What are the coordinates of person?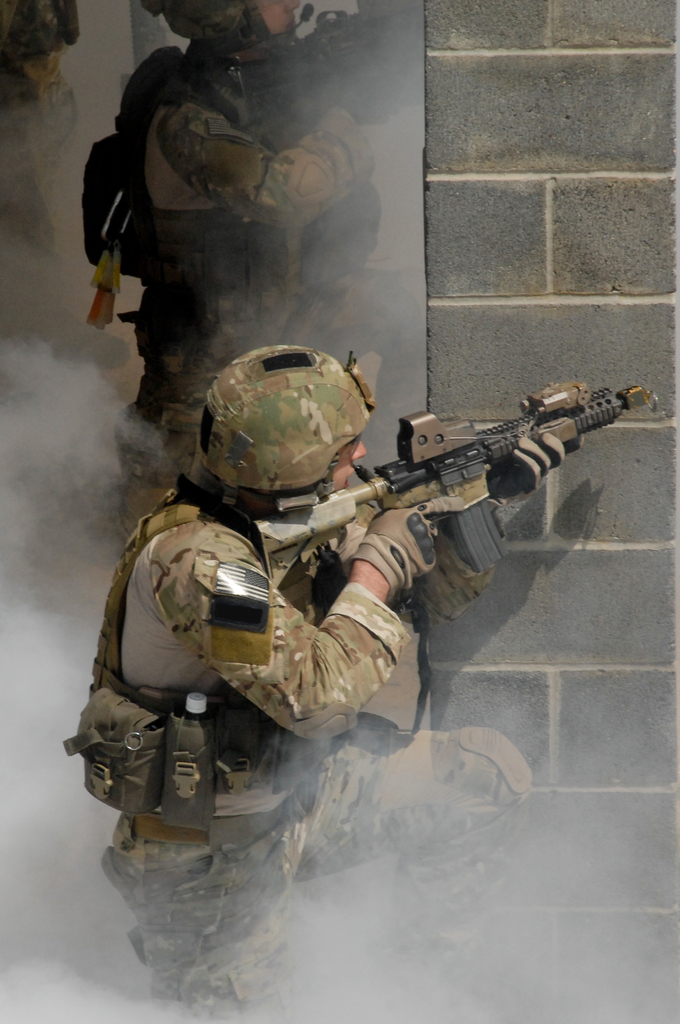
<region>116, 0, 417, 544</region>.
